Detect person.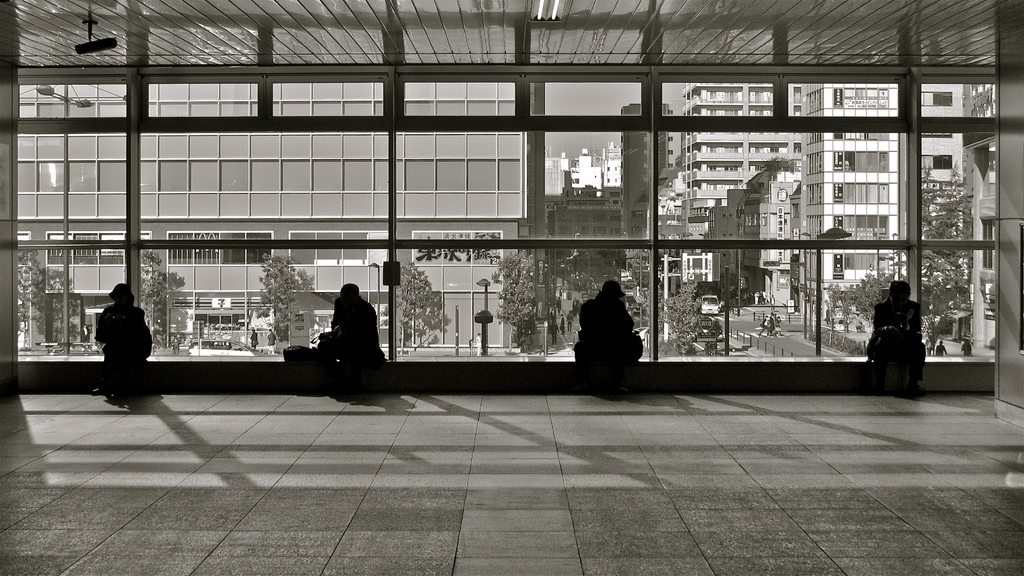
Detected at BBox(573, 277, 649, 393).
